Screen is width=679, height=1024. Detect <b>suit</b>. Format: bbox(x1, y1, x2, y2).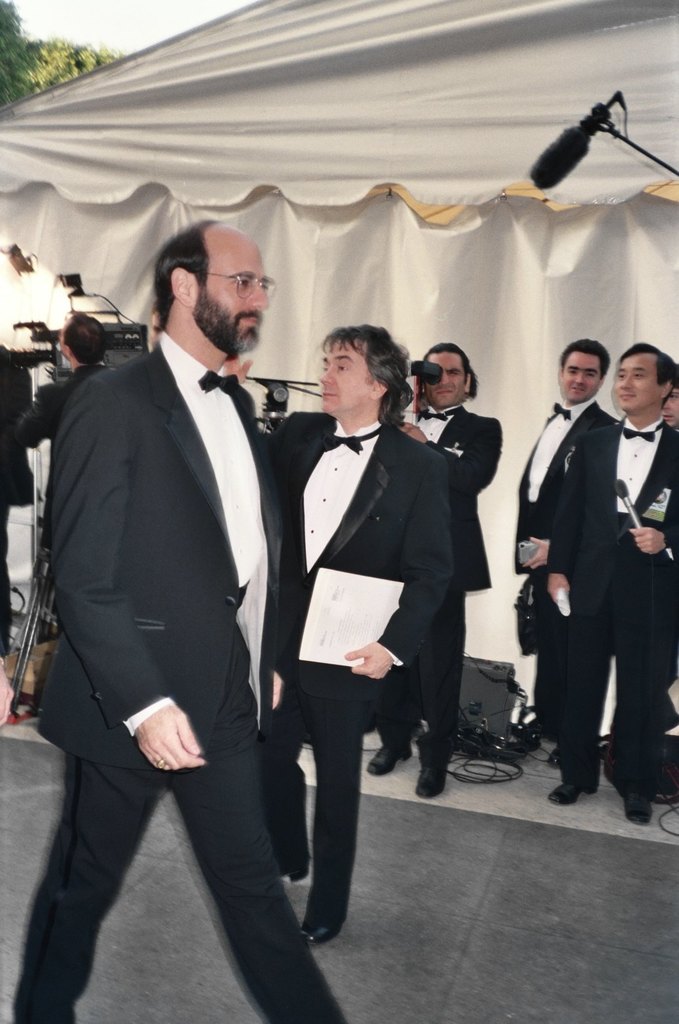
bbox(33, 239, 302, 1010).
